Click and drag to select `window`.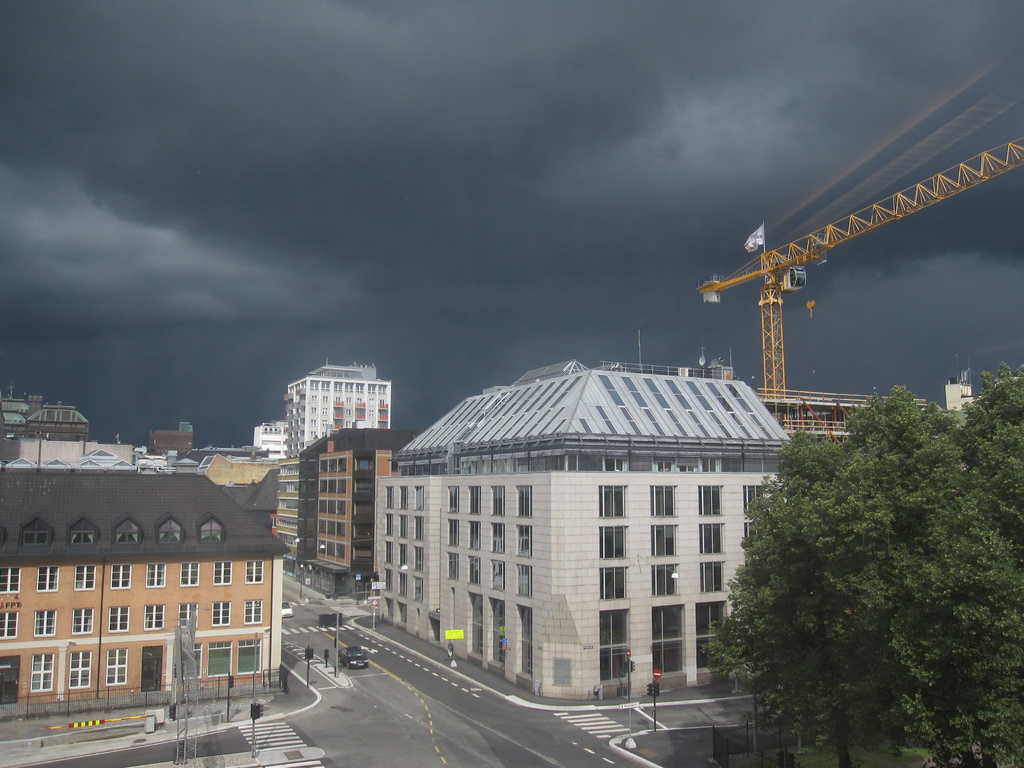
Selection: 517, 561, 536, 600.
